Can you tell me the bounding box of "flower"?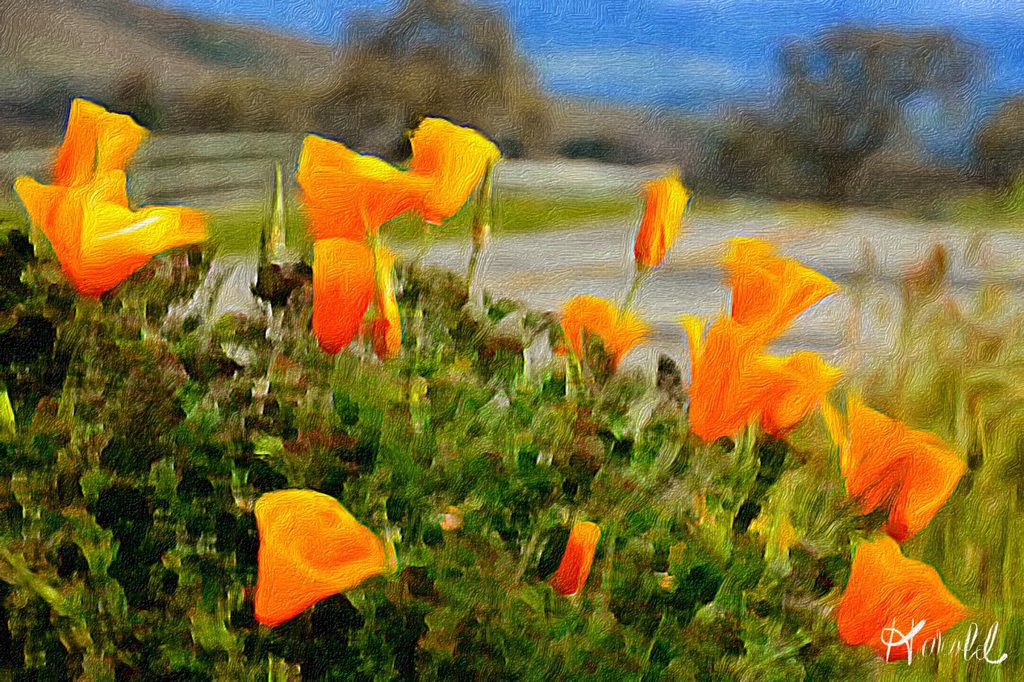
Rect(412, 113, 503, 226).
